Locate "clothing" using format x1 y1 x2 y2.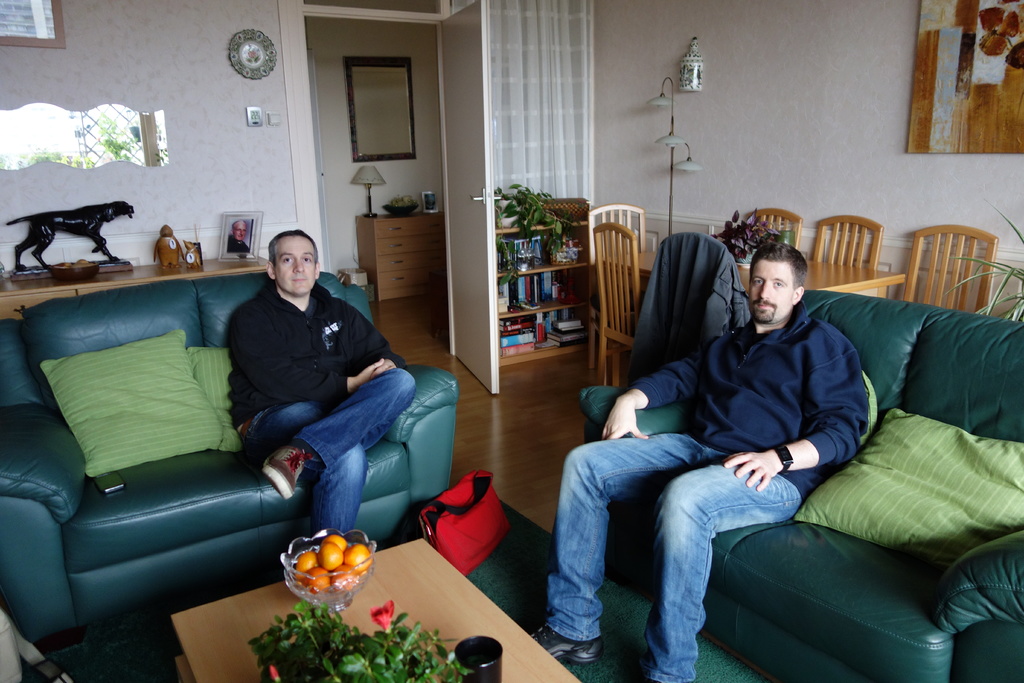
541 300 870 682.
